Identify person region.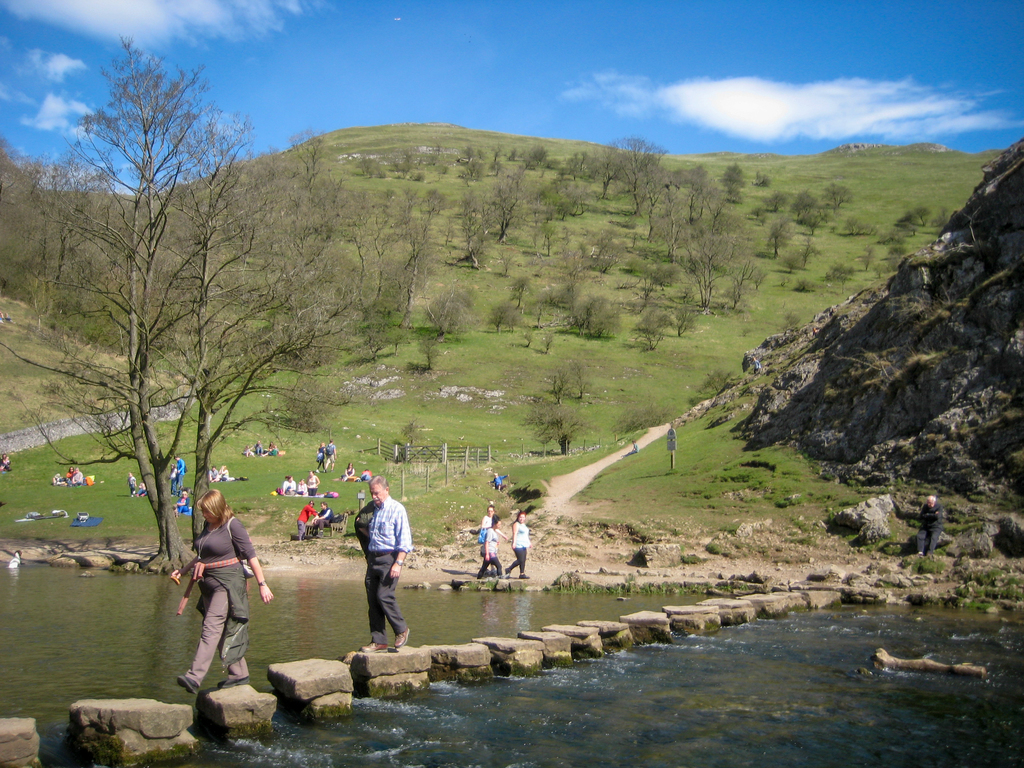
Region: left=0, top=451, right=7, bottom=470.
